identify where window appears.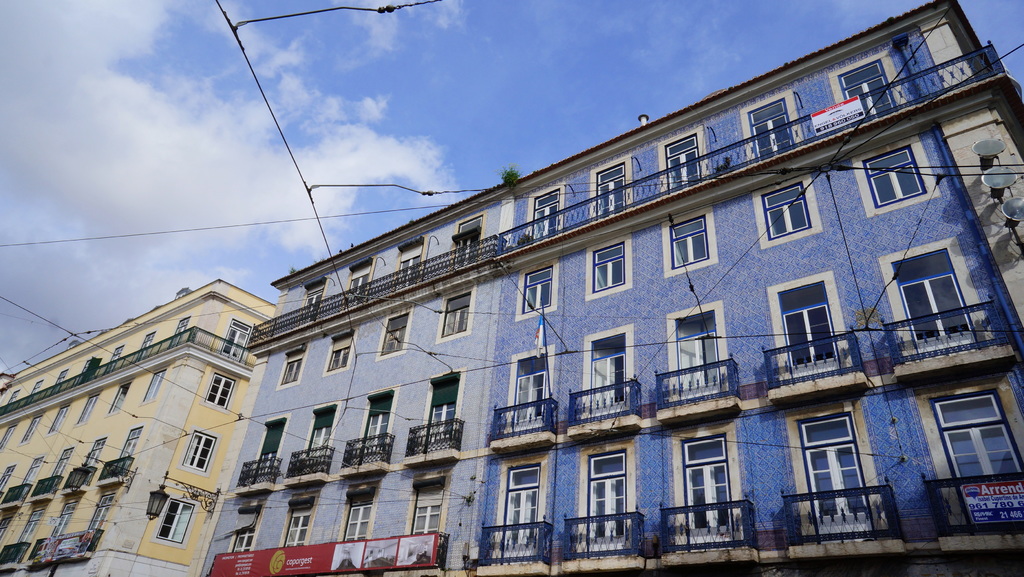
Appears at {"left": 515, "top": 261, "right": 553, "bottom": 316}.
